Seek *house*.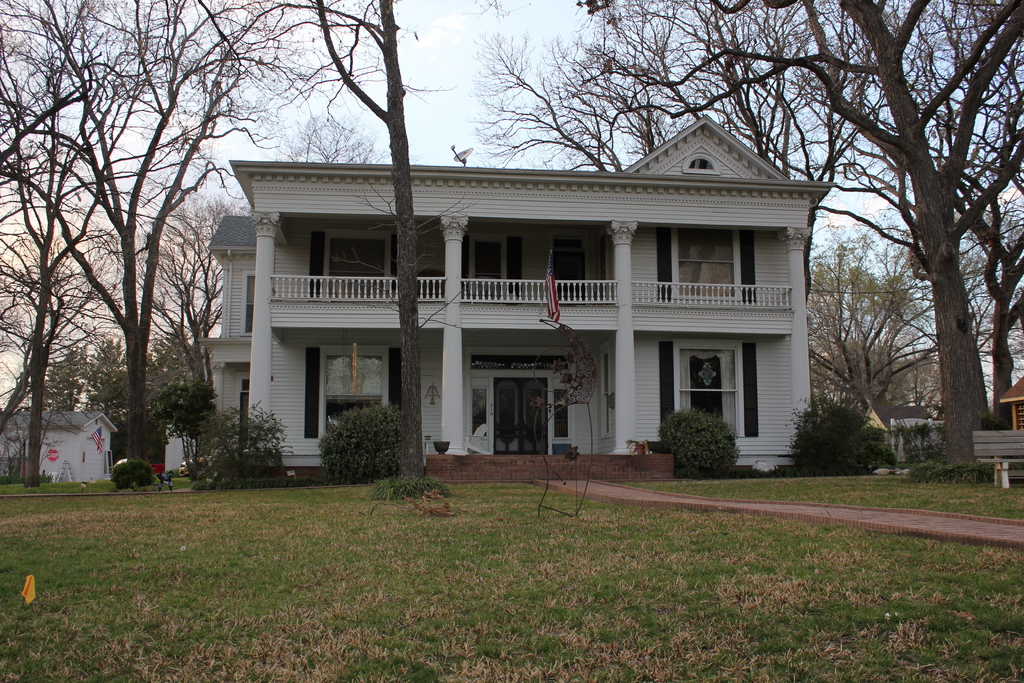
<box>6,407,116,486</box>.
